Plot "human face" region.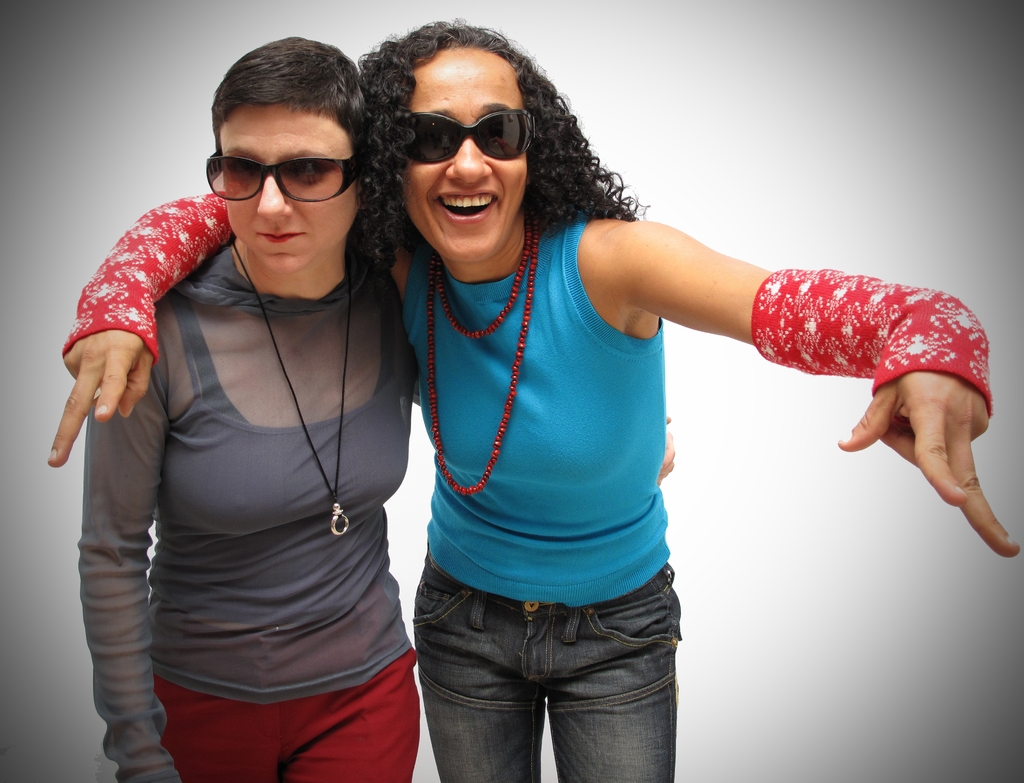
Plotted at <box>222,106,352,268</box>.
